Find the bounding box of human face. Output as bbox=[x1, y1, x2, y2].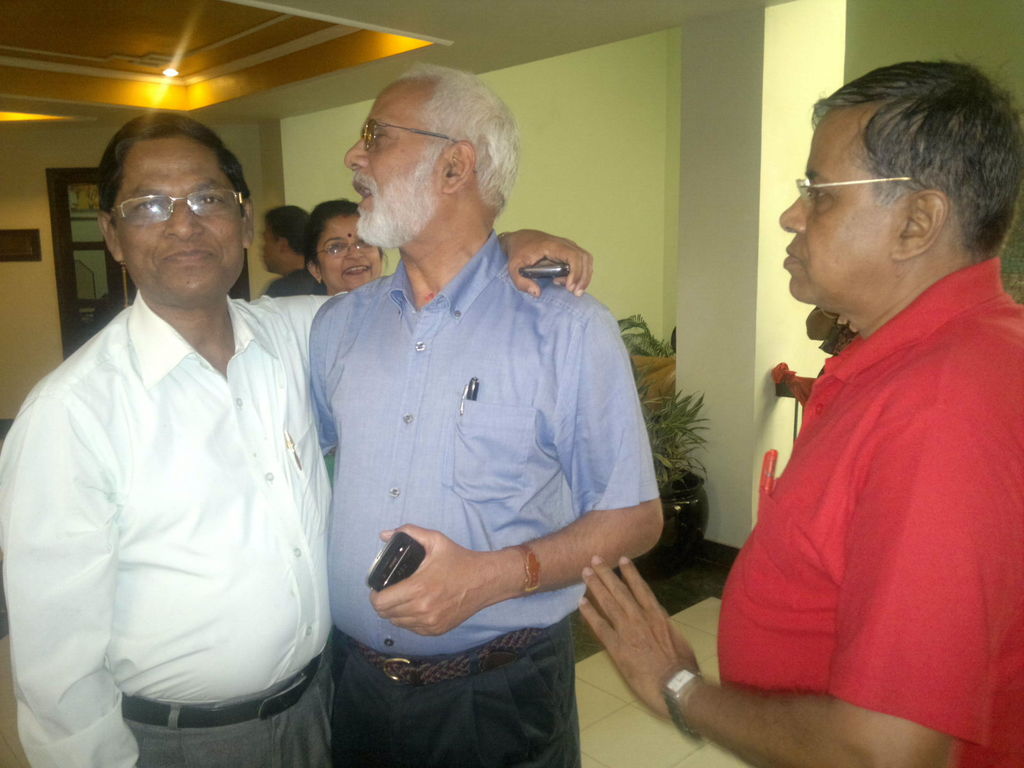
bbox=[260, 220, 278, 275].
